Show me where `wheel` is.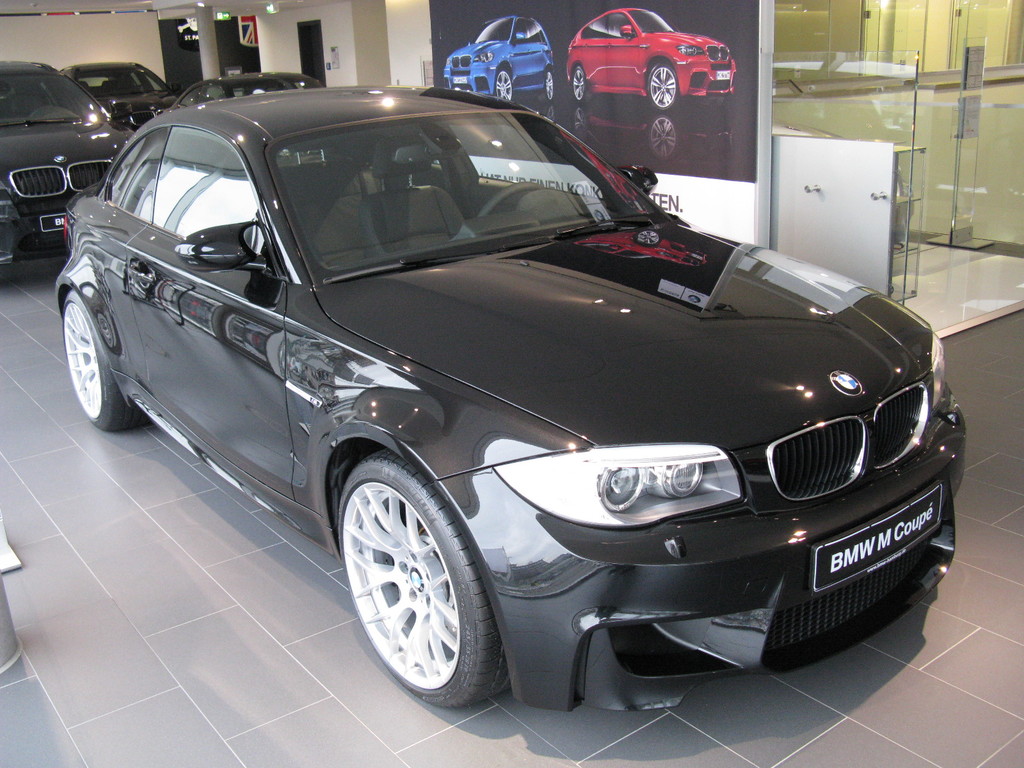
`wheel` is at Rect(643, 61, 678, 109).
